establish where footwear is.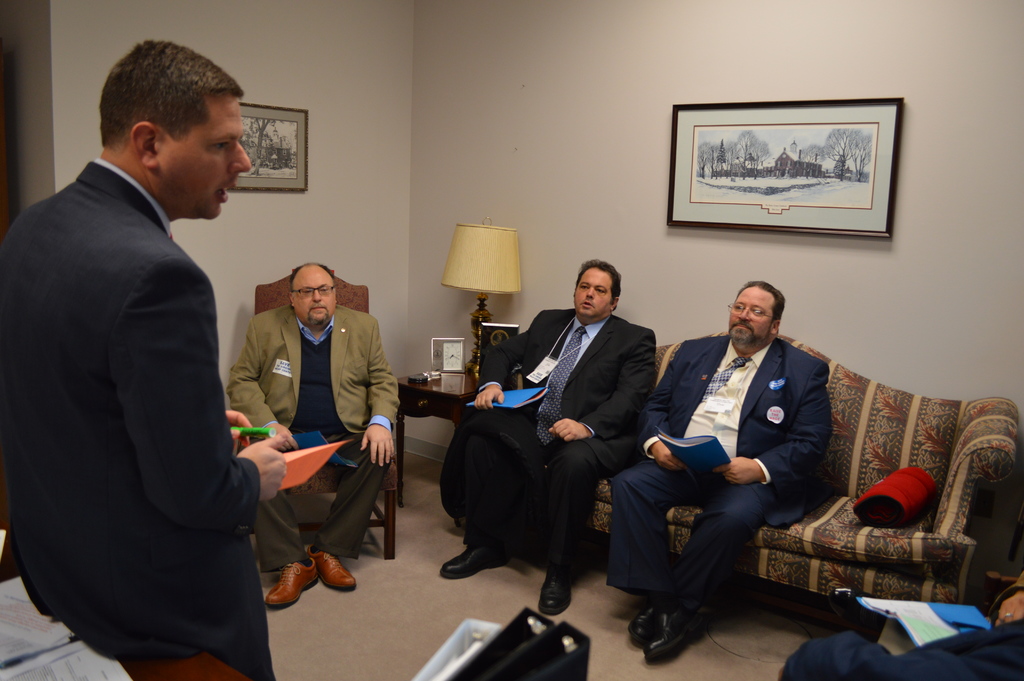
Established at bbox=(435, 545, 499, 579).
